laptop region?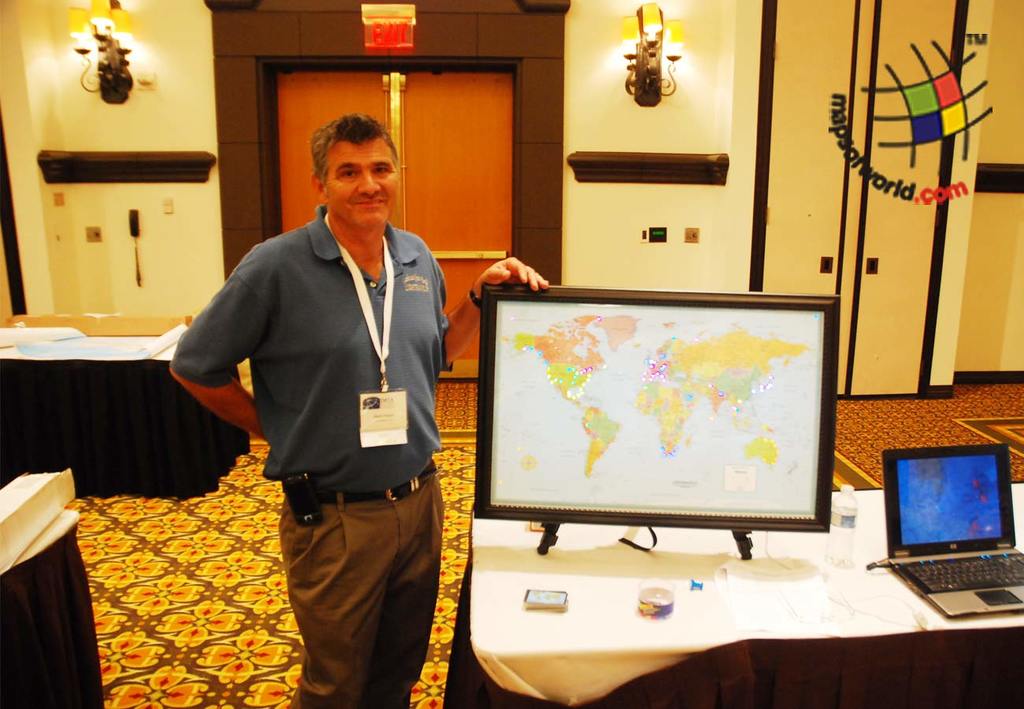
region(878, 451, 1023, 614)
